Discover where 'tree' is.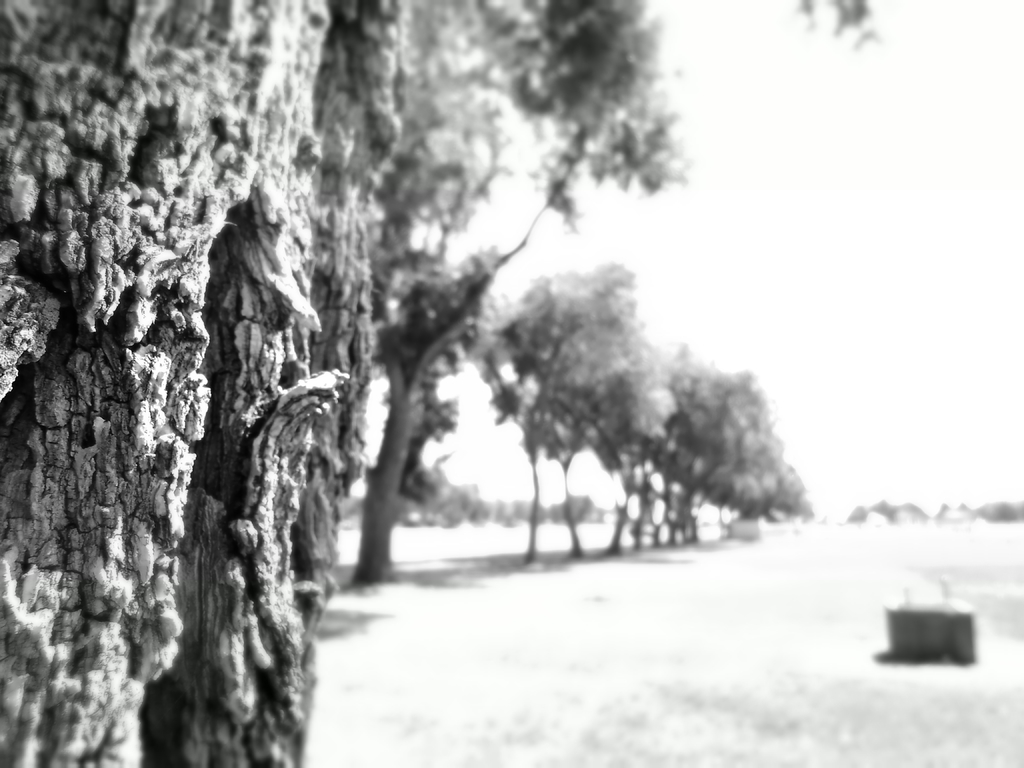
Discovered at bbox=[451, 255, 679, 567].
